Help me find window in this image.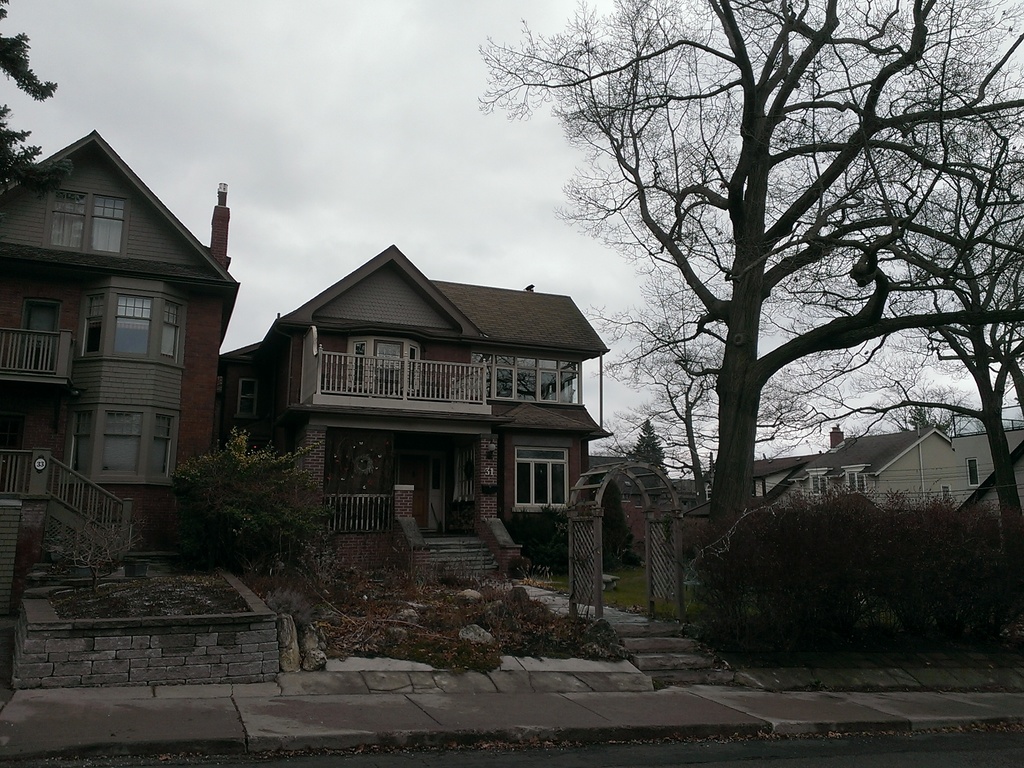
Found it: x1=155 y1=303 x2=175 y2=360.
